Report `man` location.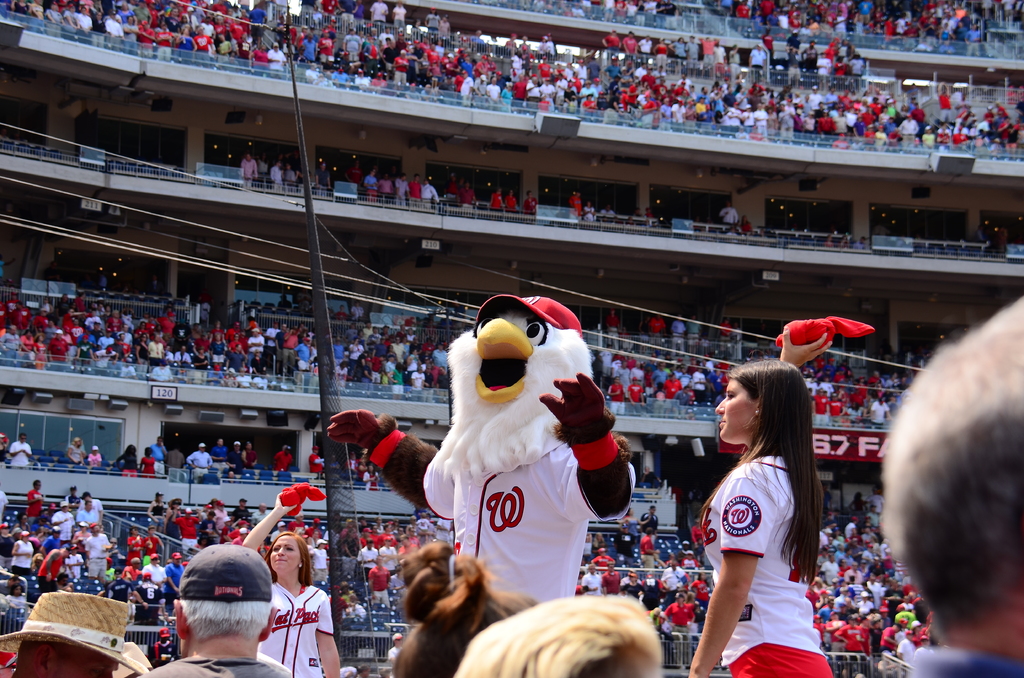
Report: <region>382, 532, 397, 575</region>.
